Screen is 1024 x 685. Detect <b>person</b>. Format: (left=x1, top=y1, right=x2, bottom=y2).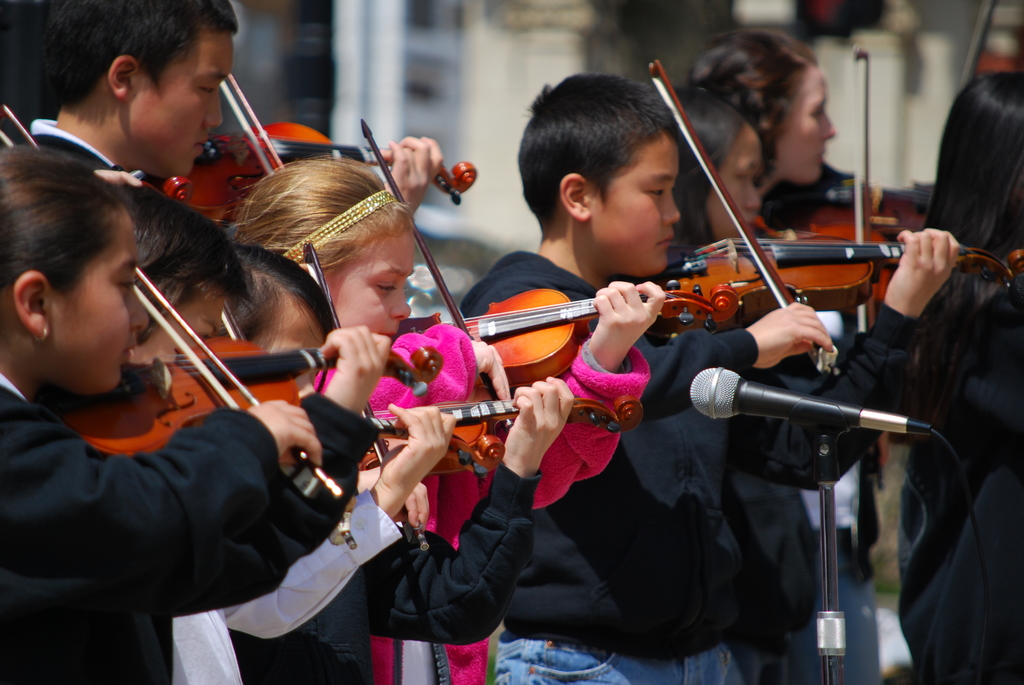
(left=109, top=174, right=456, bottom=681).
